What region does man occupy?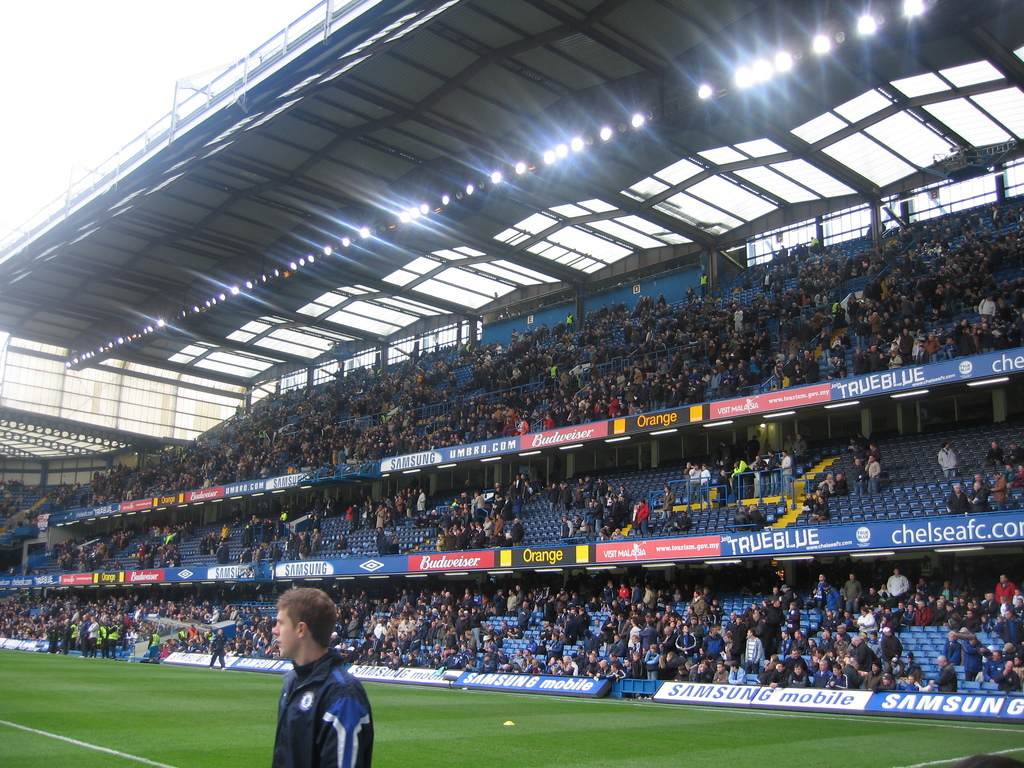
Rect(241, 585, 360, 765).
